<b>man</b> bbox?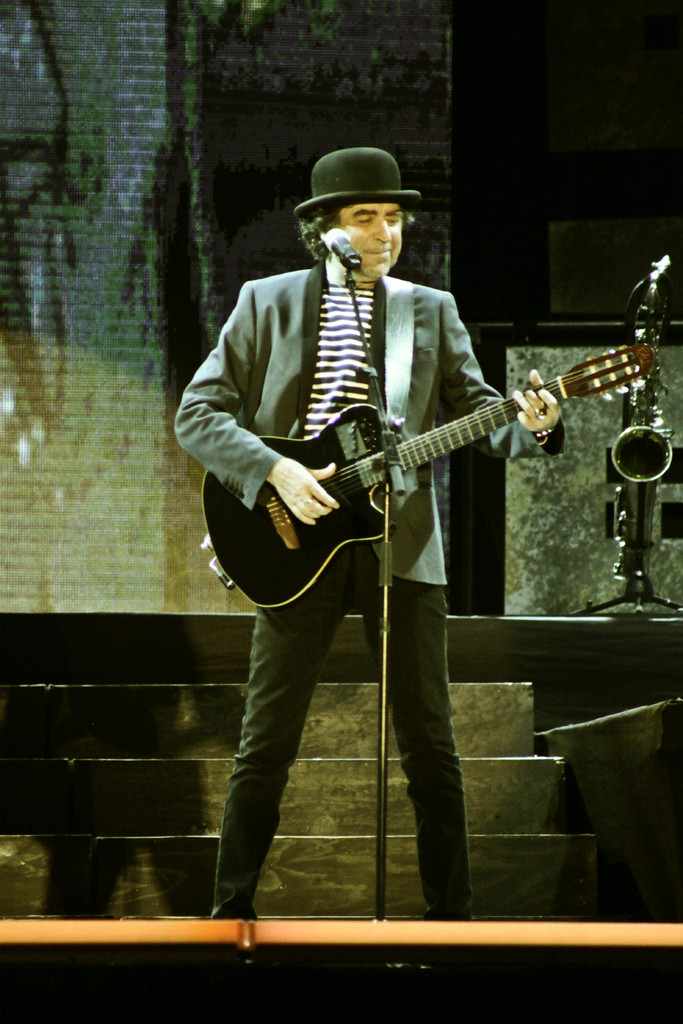
{"left": 182, "top": 131, "right": 613, "bottom": 899}
